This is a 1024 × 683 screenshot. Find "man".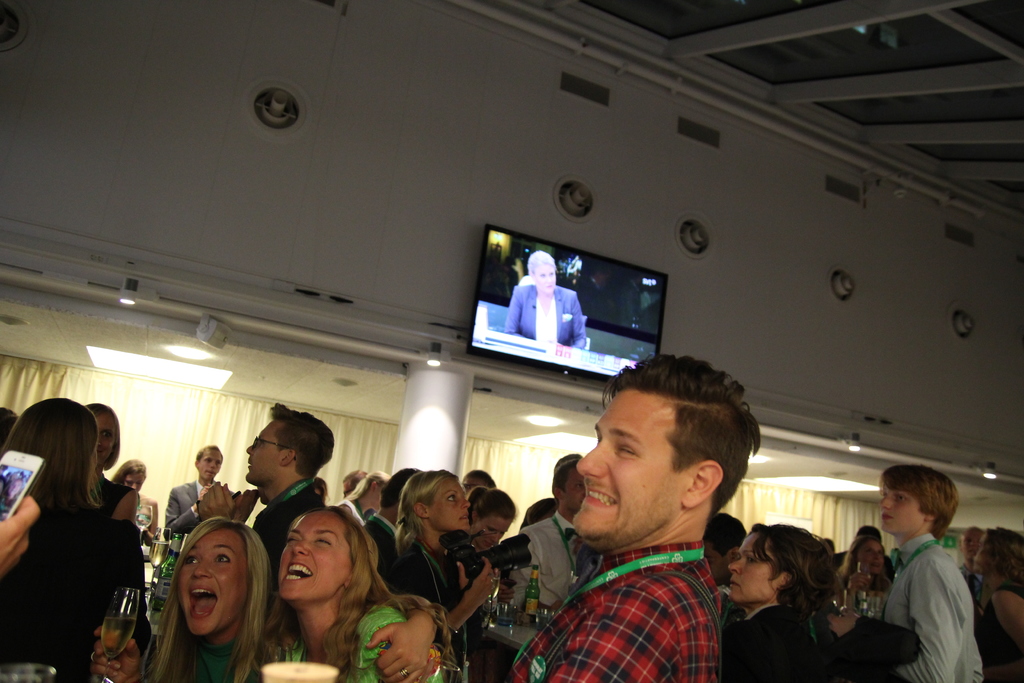
Bounding box: detection(244, 404, 336, 608).
